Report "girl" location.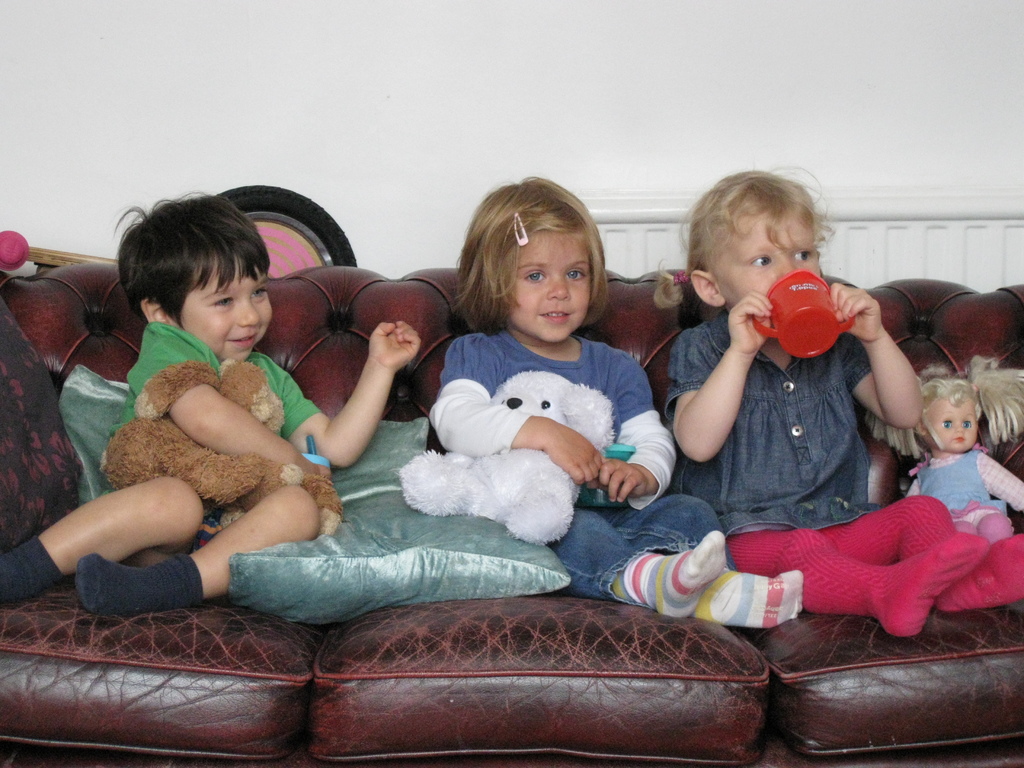
Report: [427,180,801,628].
